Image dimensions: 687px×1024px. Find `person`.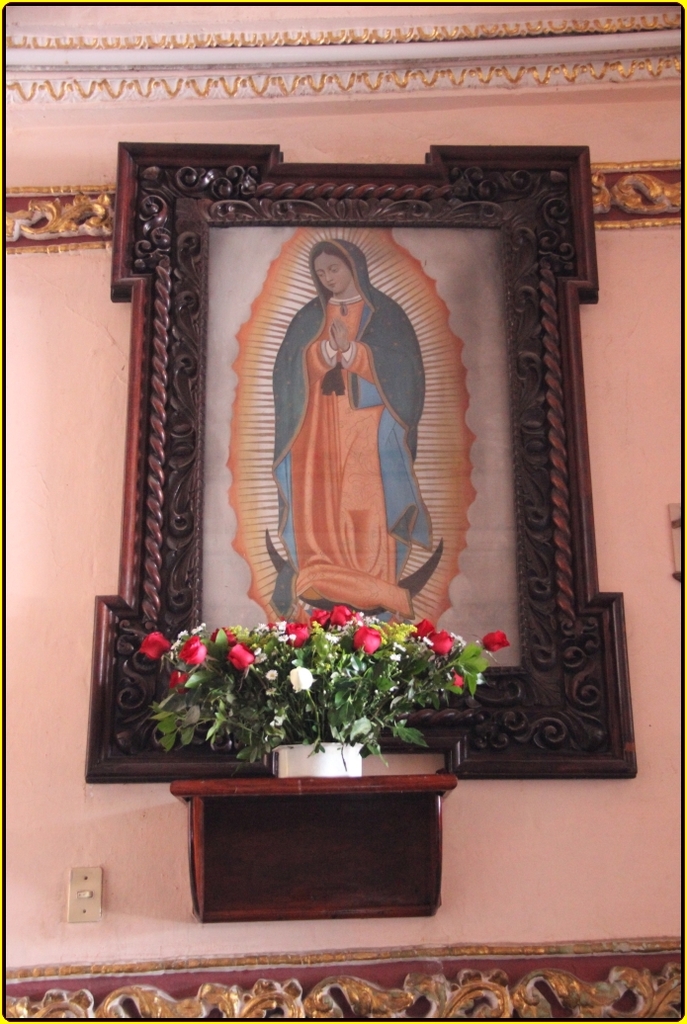
246/237/446/665.
